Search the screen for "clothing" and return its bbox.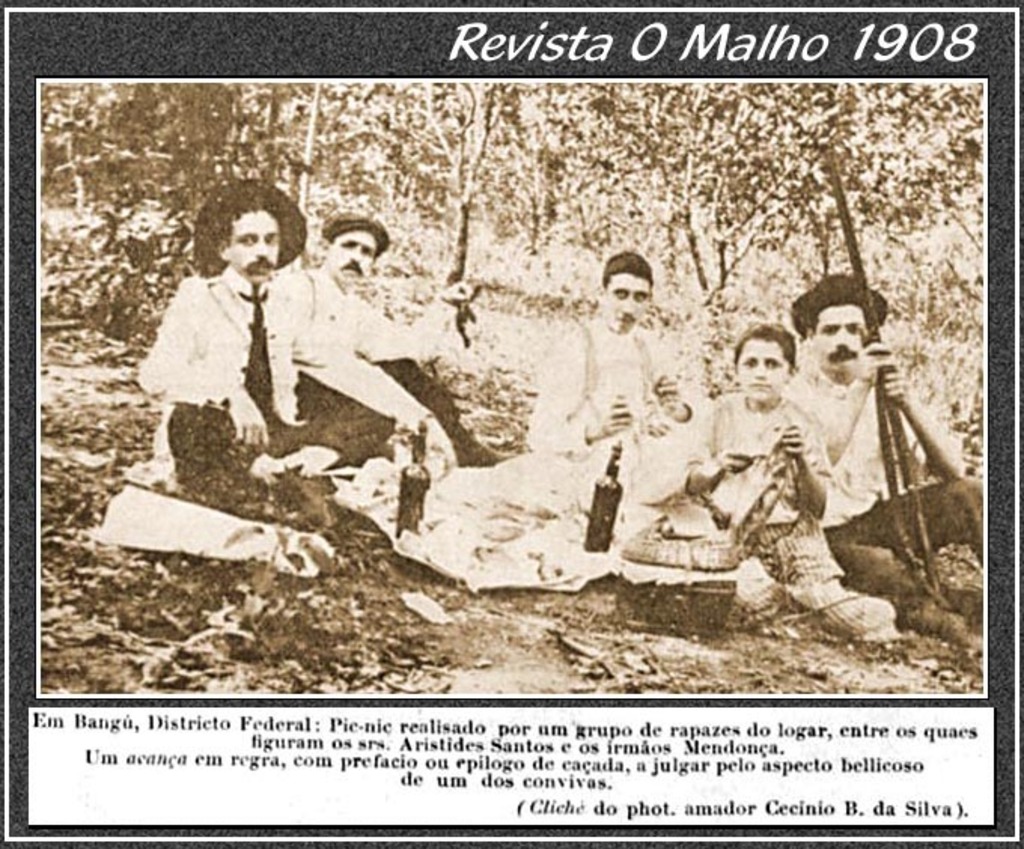
Found: [526, 312, 706, 504].
